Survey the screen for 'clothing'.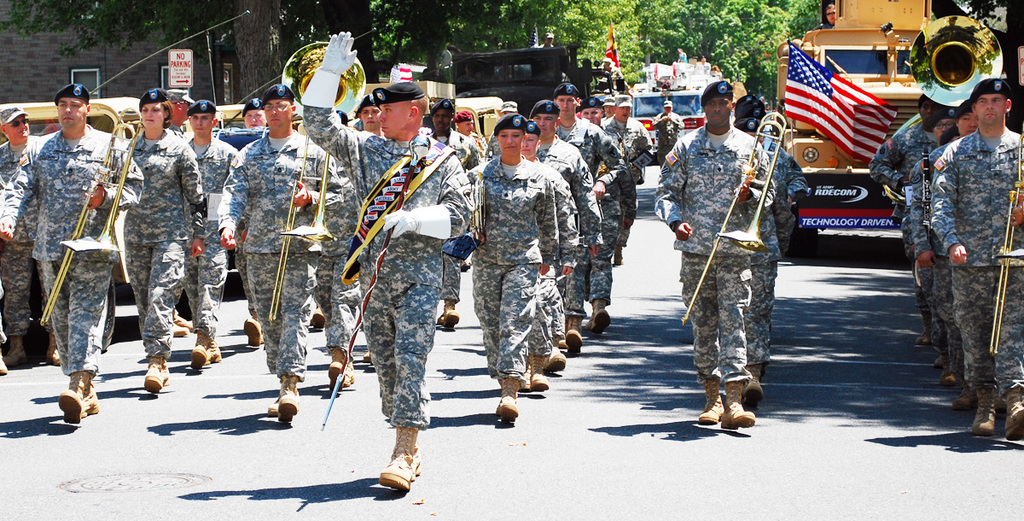
Survey found: (left=867, top=119, right=924, bottom=255).
